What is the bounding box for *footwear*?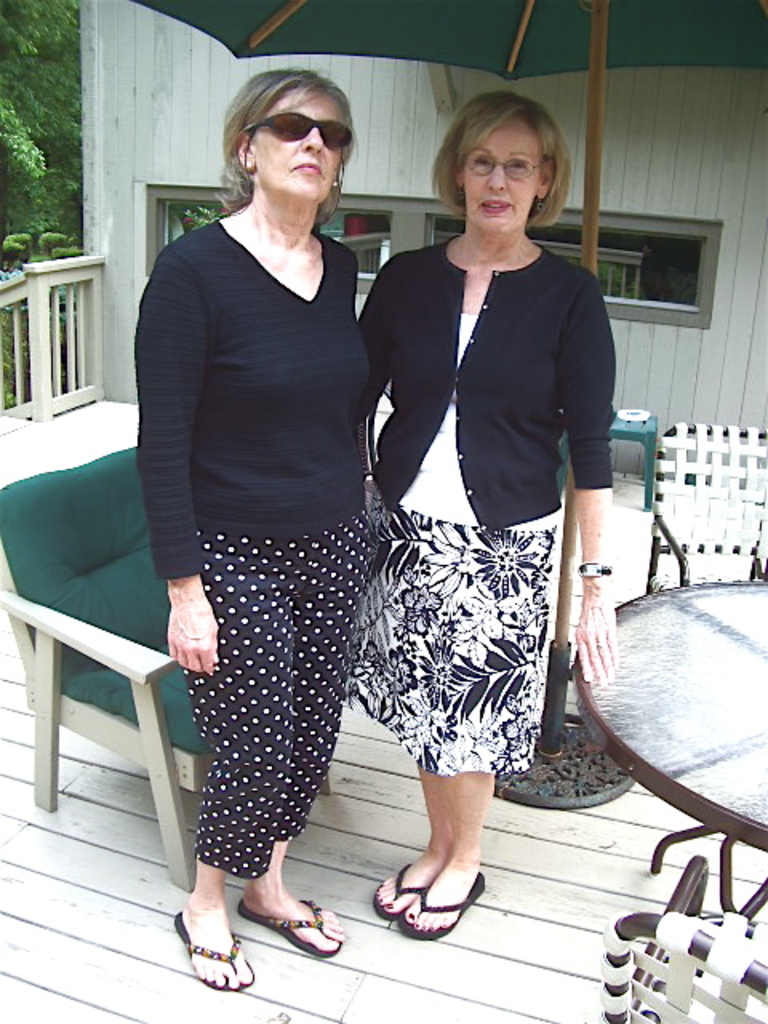
394/870/486/941.
